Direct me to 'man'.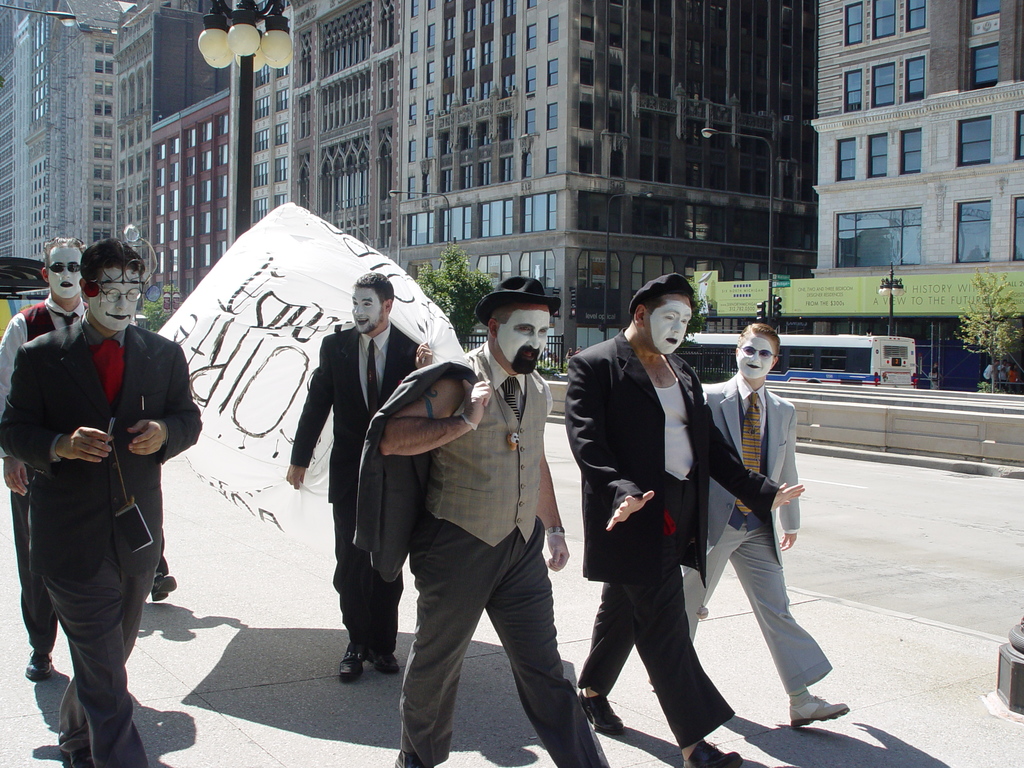
Direction: <region>569, 274, 771, 756</region>.
